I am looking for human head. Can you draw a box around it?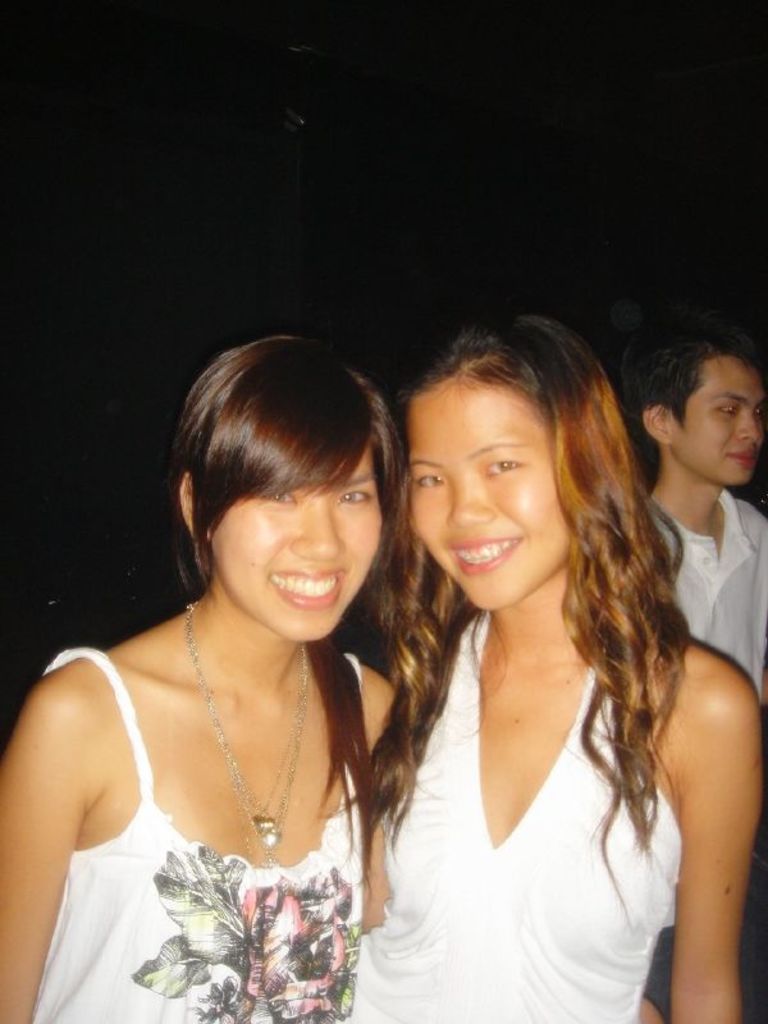
Sure, the bounding box is <bbox>620, 317, 763, 490</bbox>.
